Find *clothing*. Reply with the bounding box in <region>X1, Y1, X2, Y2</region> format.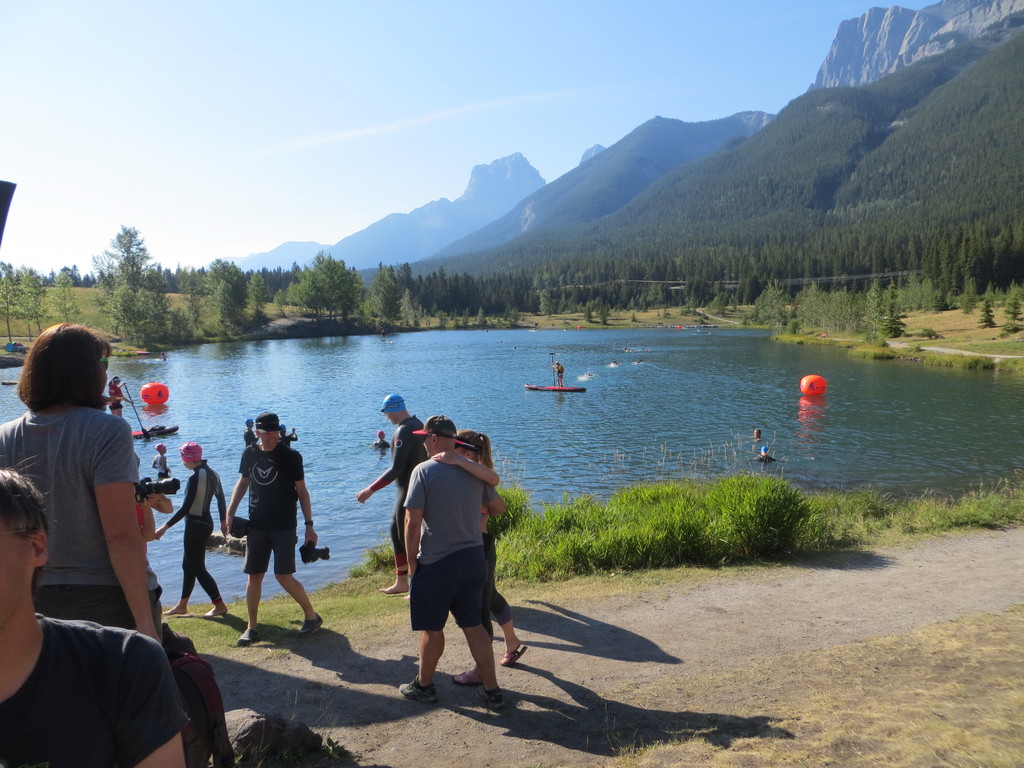
<region>0, 607, 188, 767</region>.
